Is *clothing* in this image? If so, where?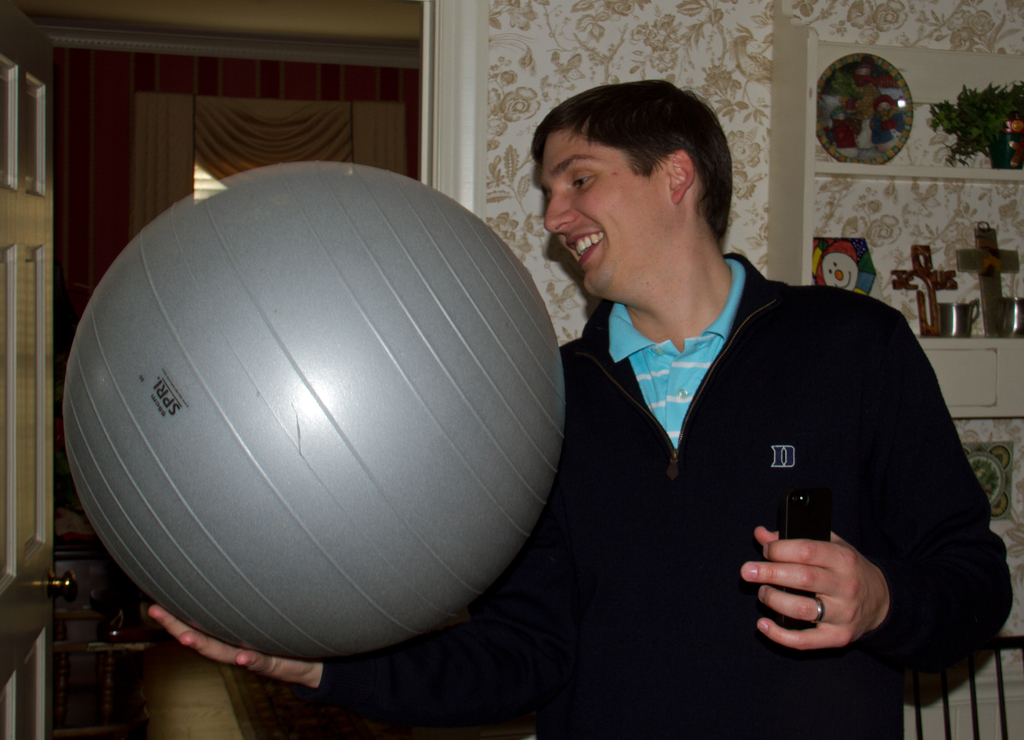
Yes, at locate(313, 255, 1015, 739).
